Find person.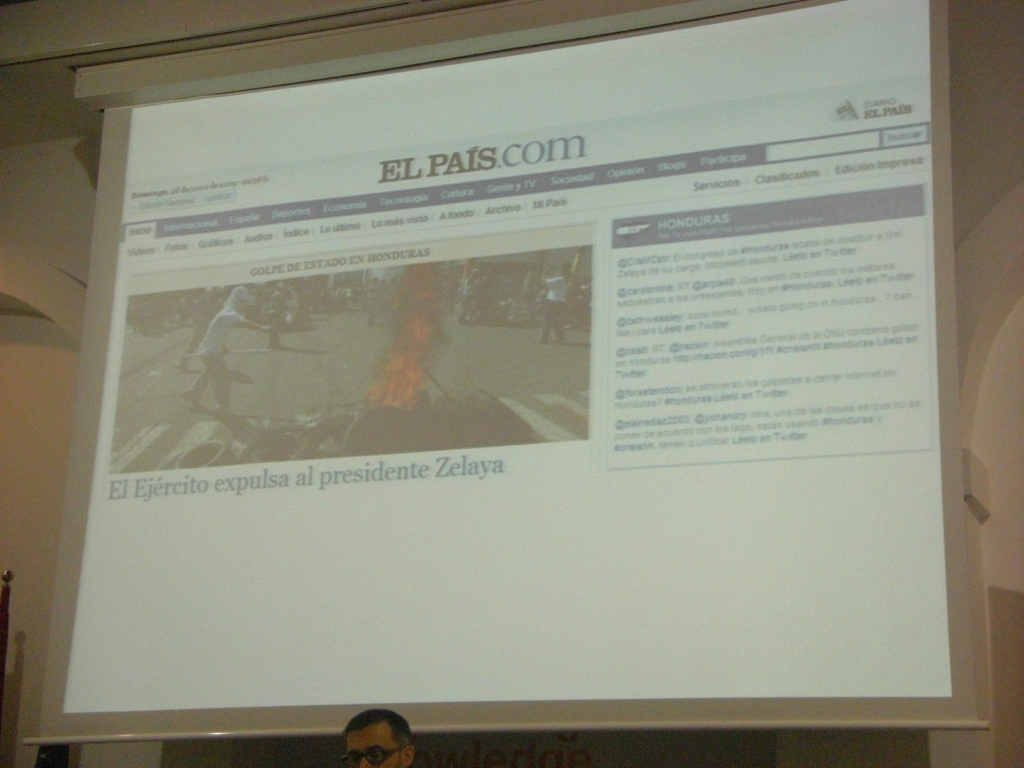
{"left": 346, "top": 703, "right": 416, "bottom": 767}.
